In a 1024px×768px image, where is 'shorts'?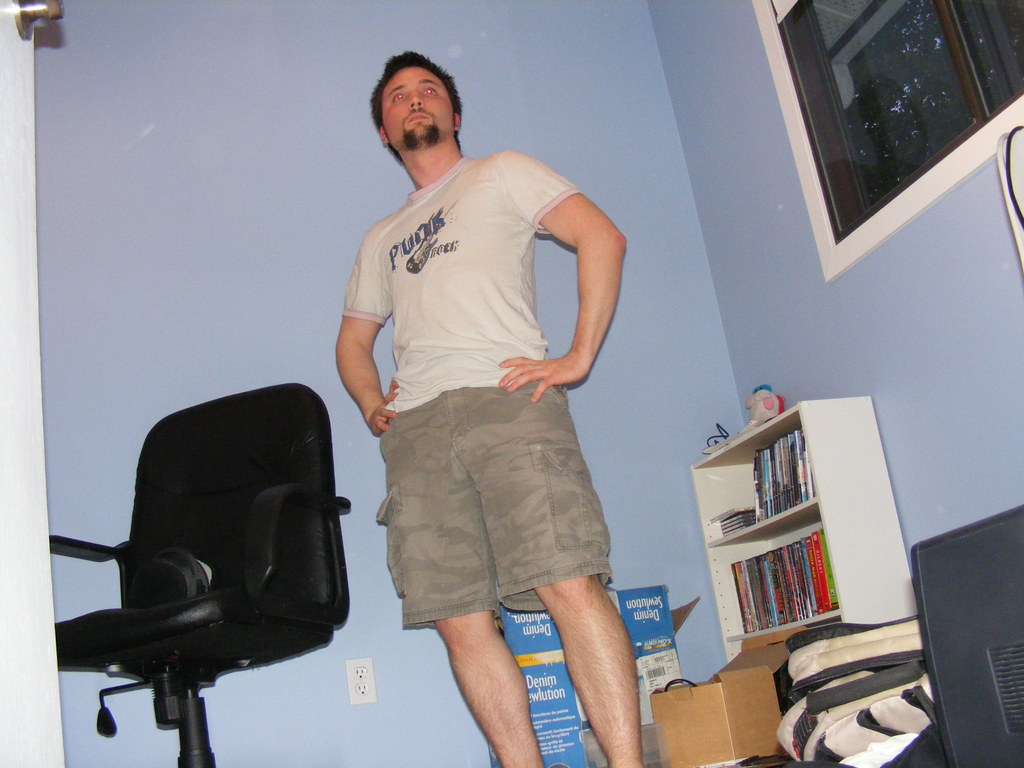
Rect(376, 413, 610, 586).
